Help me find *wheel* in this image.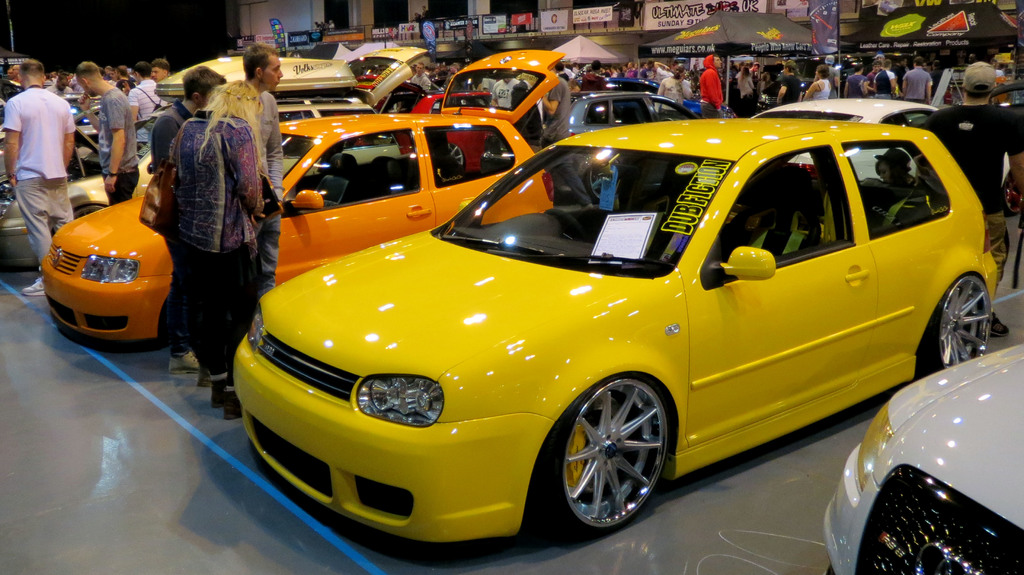
Found it: (447, 140, 466, 170).
